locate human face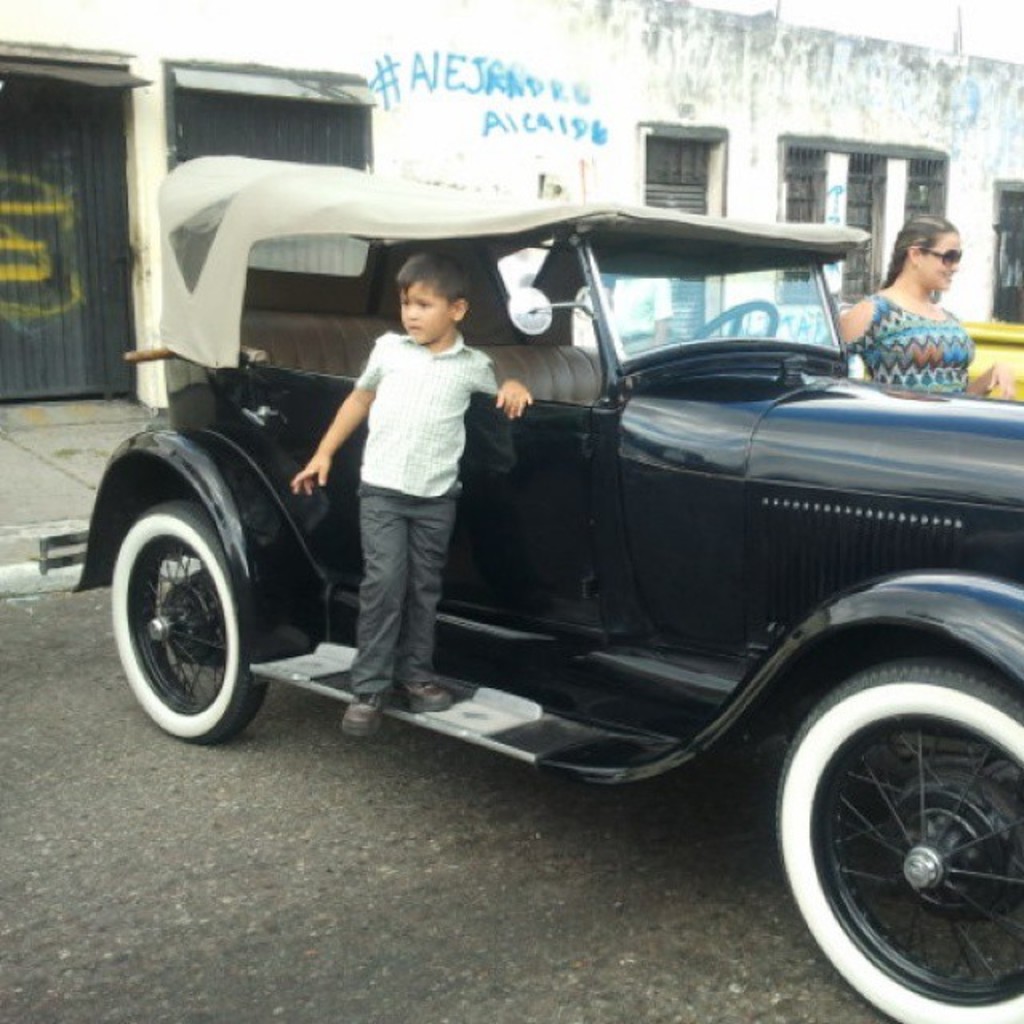
{"x1": 398, "y1": 283, "x2": 453, "y2": 344}
